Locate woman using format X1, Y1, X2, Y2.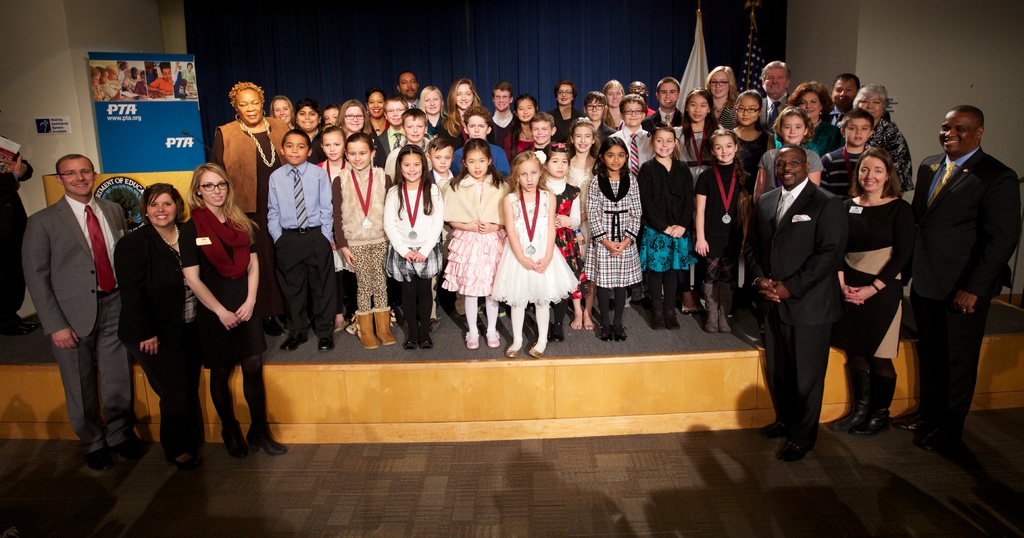
501, 93, 540, 164.
